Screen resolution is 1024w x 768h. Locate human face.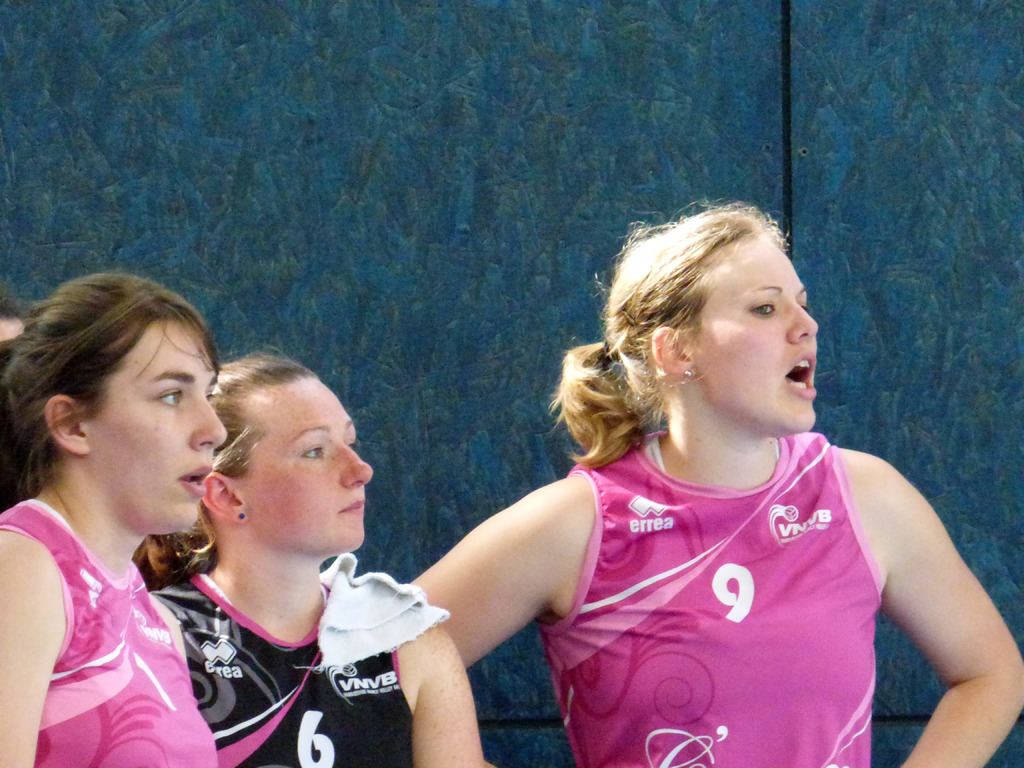
box=[85, 316, 225, 529].
